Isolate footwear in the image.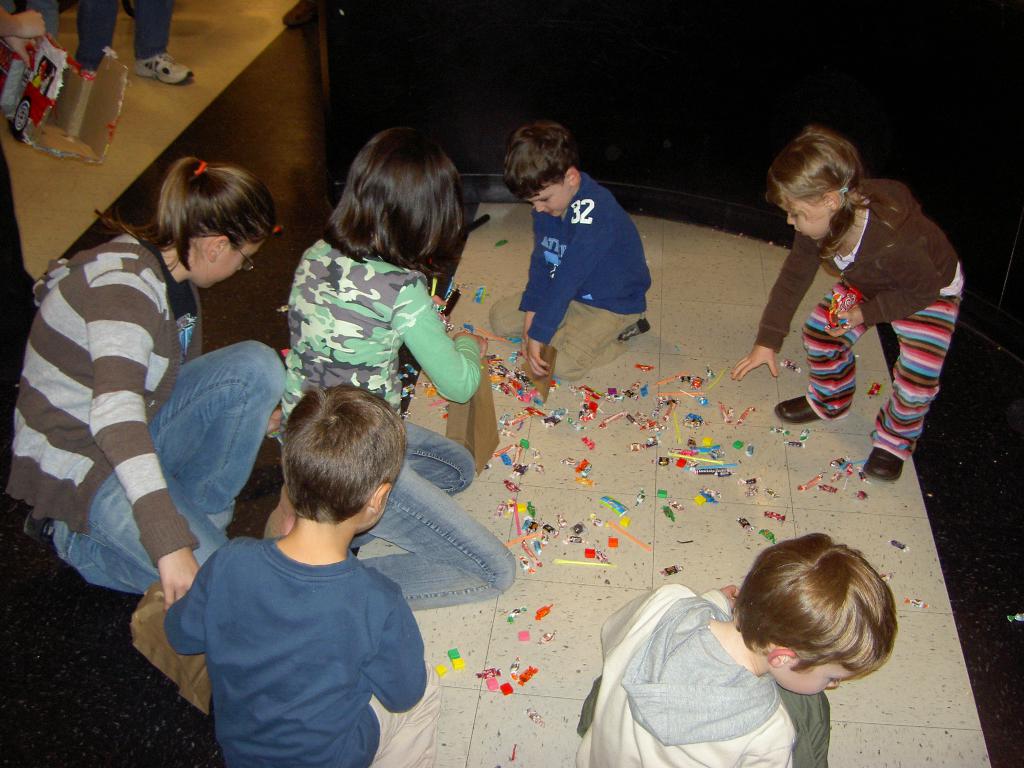
Isolated region: select_region(26, 509, 58, 547).
